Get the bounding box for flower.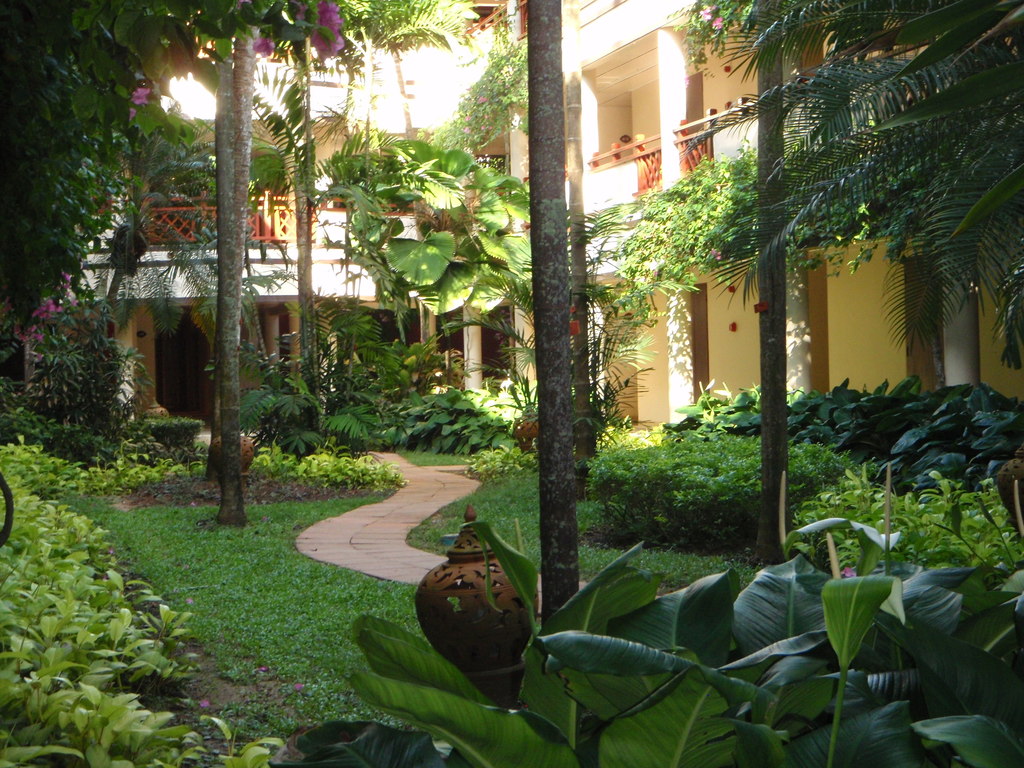
{"left": 843, "top": 564, "right": 856, "bottom": 577}.
